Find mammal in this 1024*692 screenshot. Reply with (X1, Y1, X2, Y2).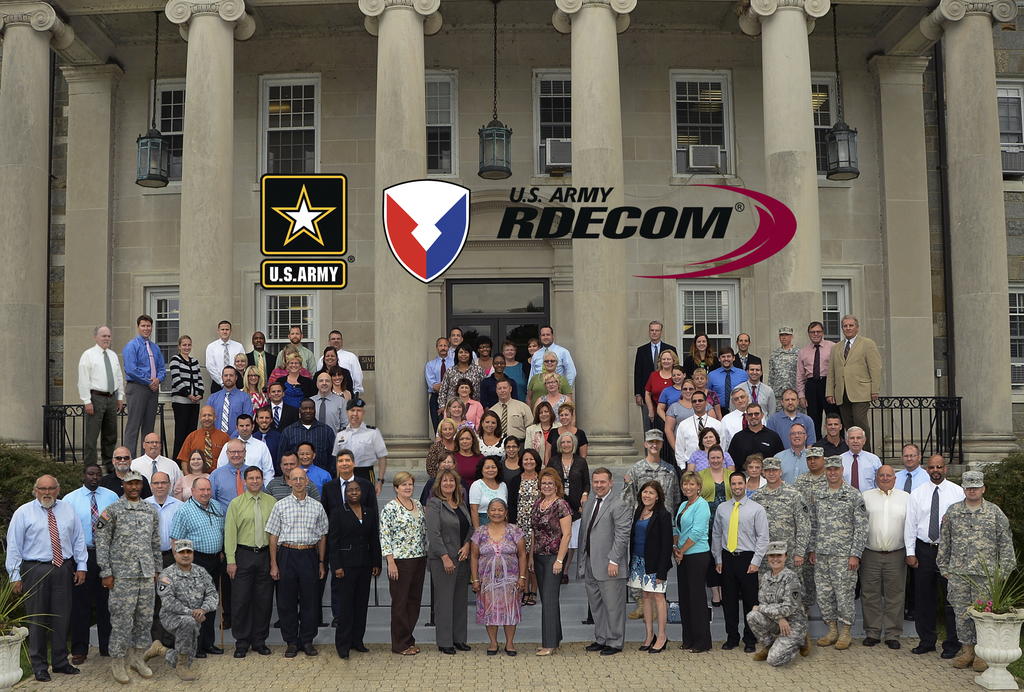
(264, 467, 333, 657).
